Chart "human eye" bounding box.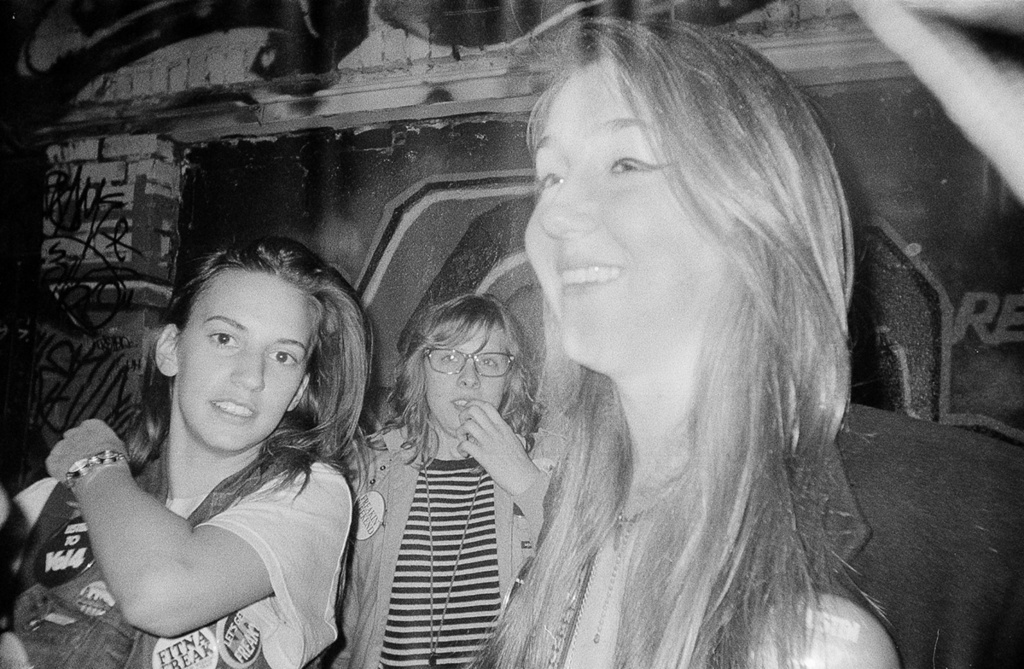
Charted: [436, 350, 461, 367].
